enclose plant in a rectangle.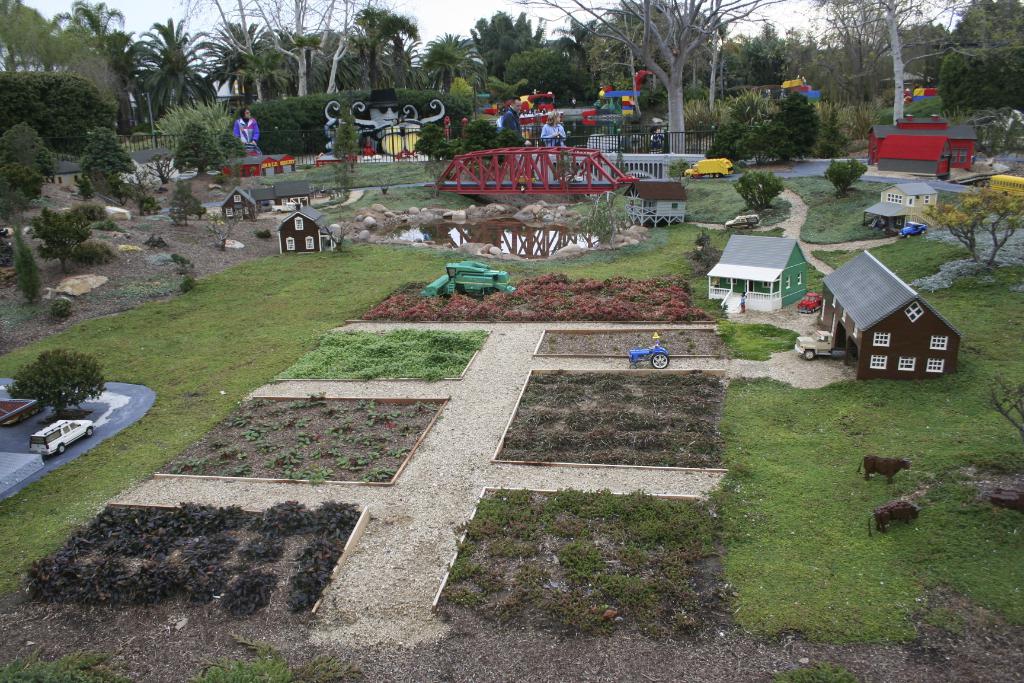
x1=879 y1=92 x2=958 y2=128.
